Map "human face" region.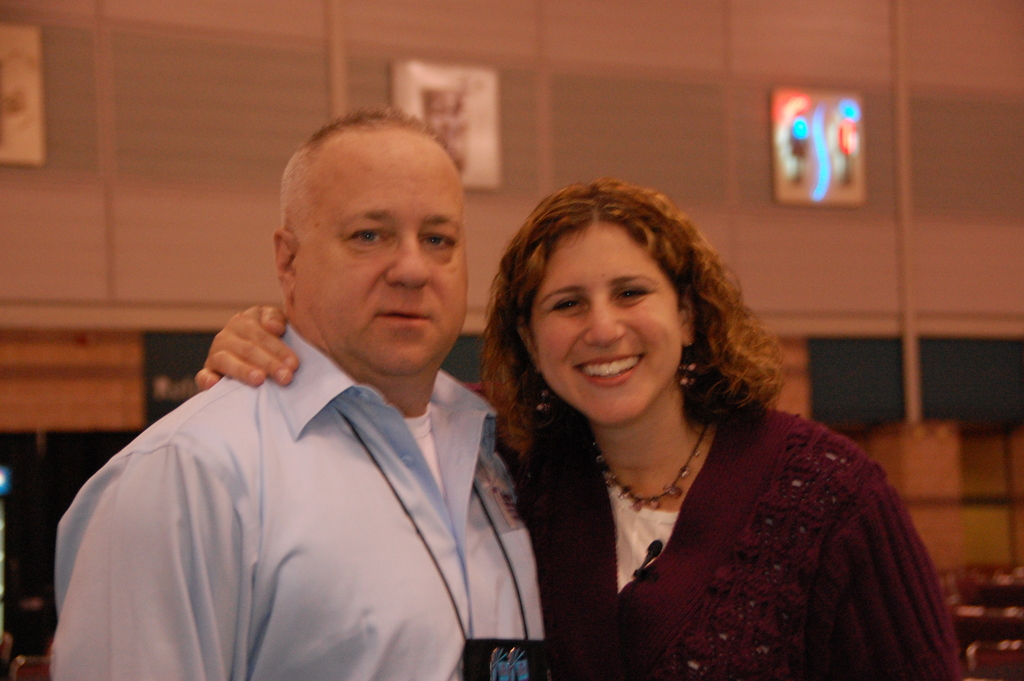
Mapped to 295, 132, 468, 373.
